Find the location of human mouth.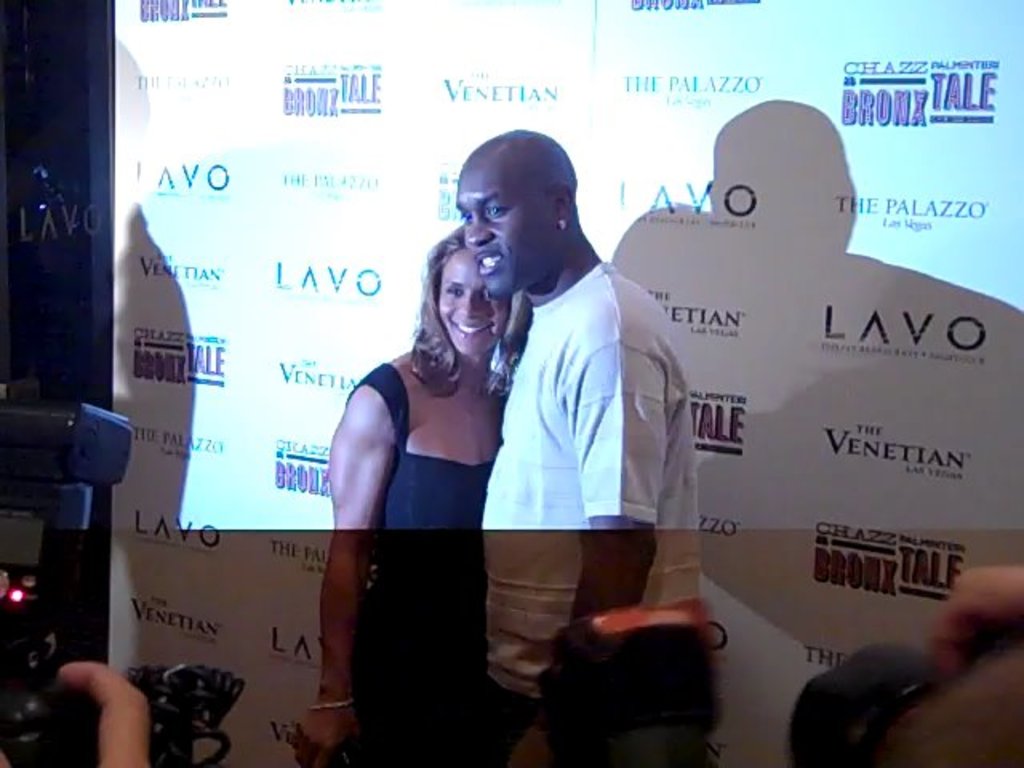
Location: locate(475, 250, 504, 275).
